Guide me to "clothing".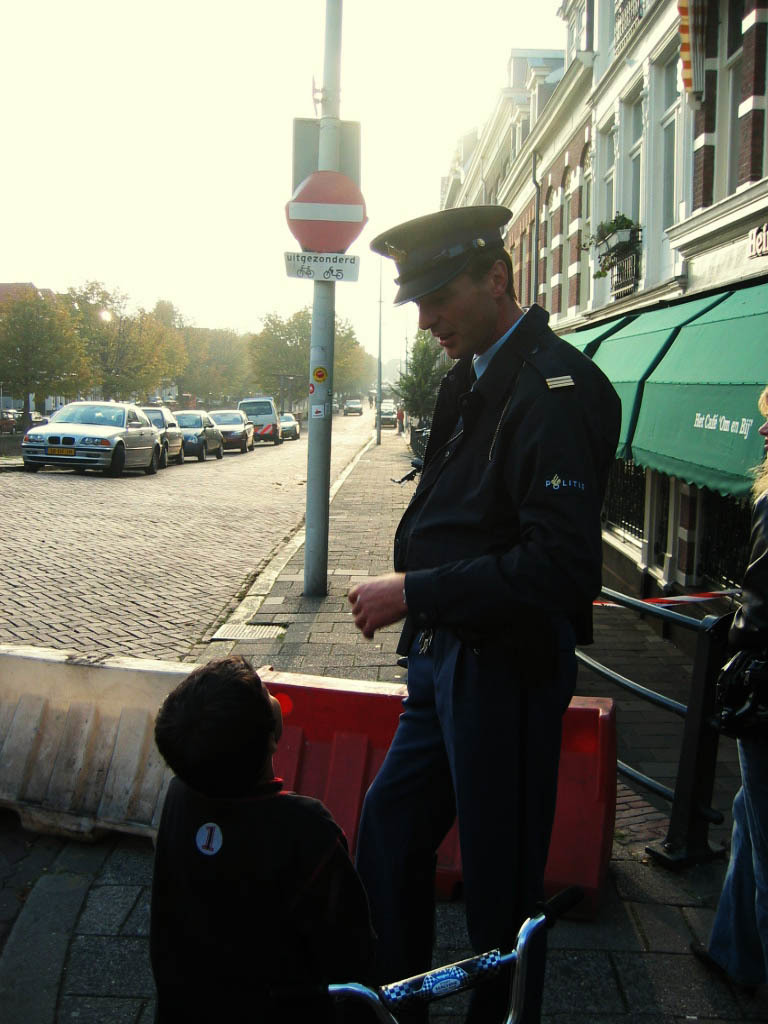
Guidance: region(143, 733, 389, 1006).
